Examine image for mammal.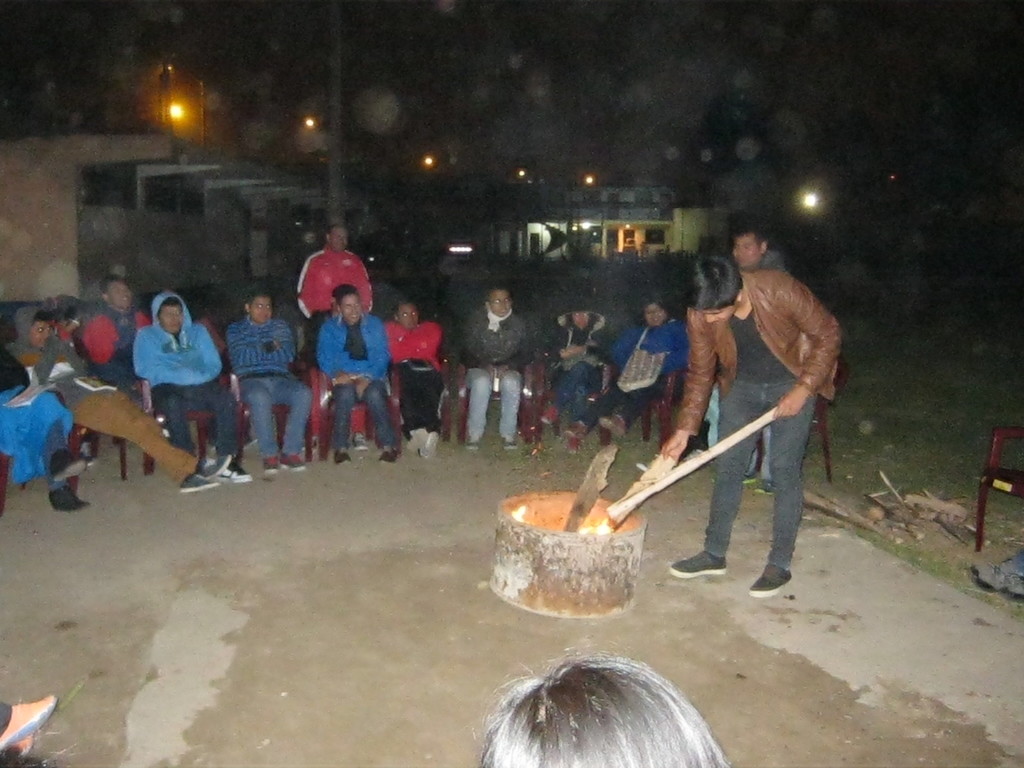
Examination result: <bbox>470, 641, 734, 767</bbox>.
